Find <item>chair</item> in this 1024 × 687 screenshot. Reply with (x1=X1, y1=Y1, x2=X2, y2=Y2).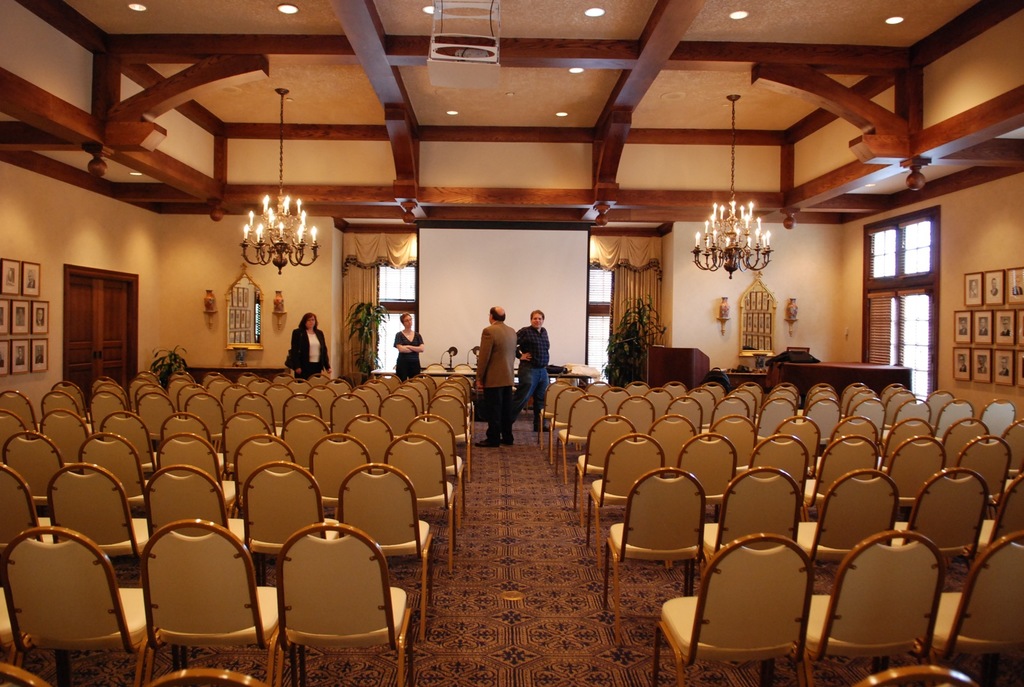
(x1=953, y1=439, x2=1008, y2=500).
